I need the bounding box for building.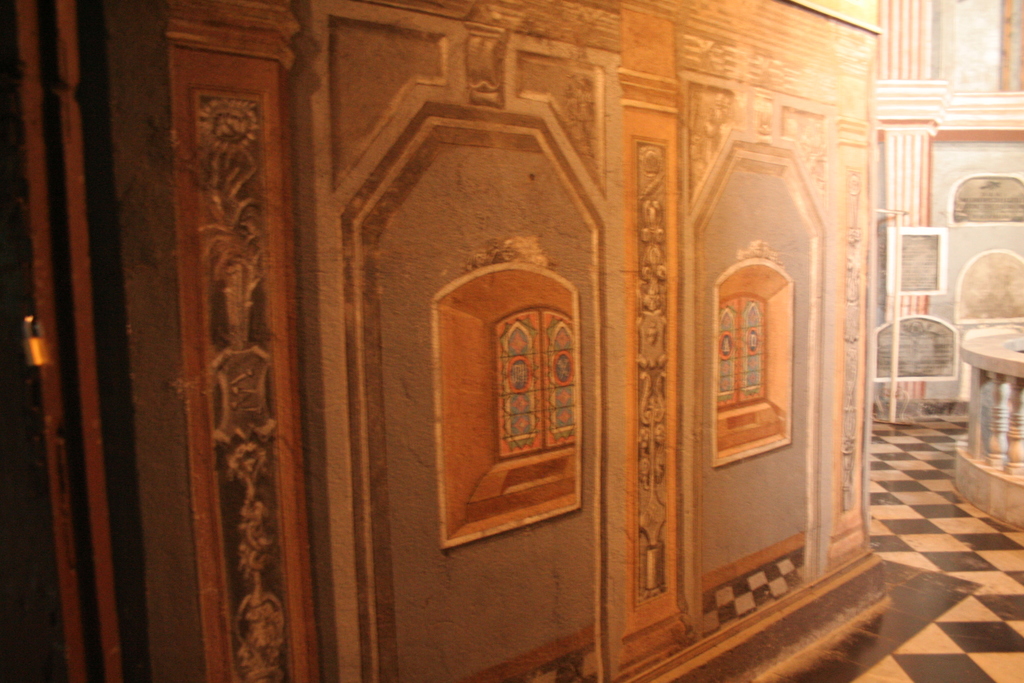
Here it is: BBox(0, 0, 1023, 682).
